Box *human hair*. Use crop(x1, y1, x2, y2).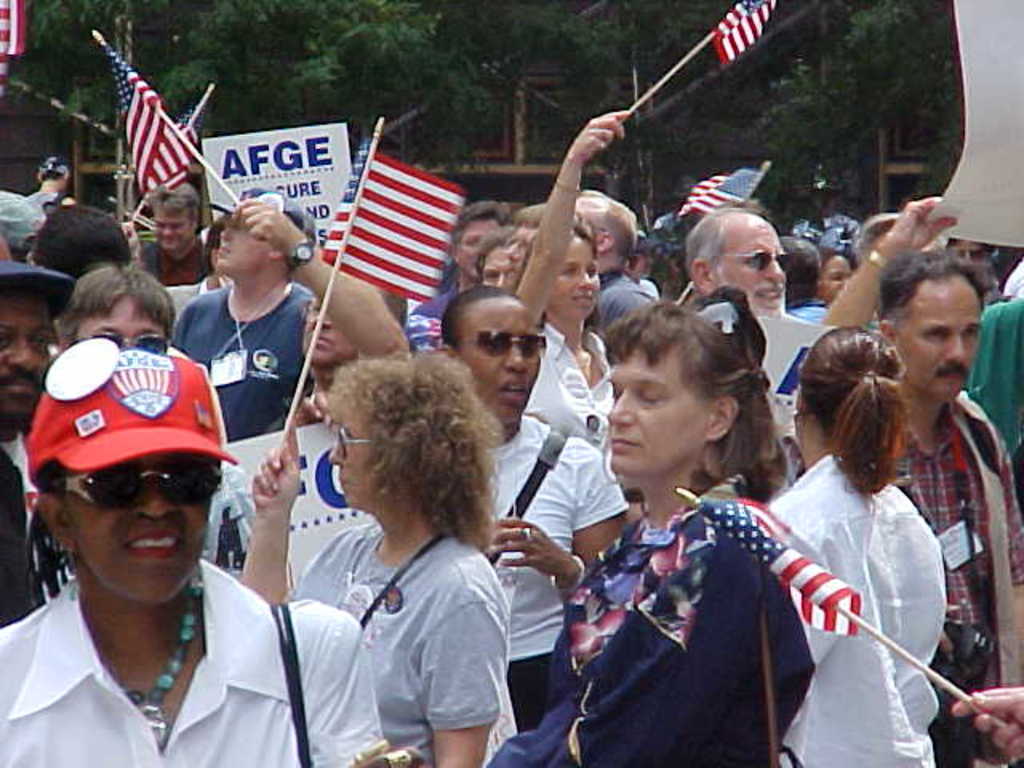
crop(26, 458, 72, 602).
